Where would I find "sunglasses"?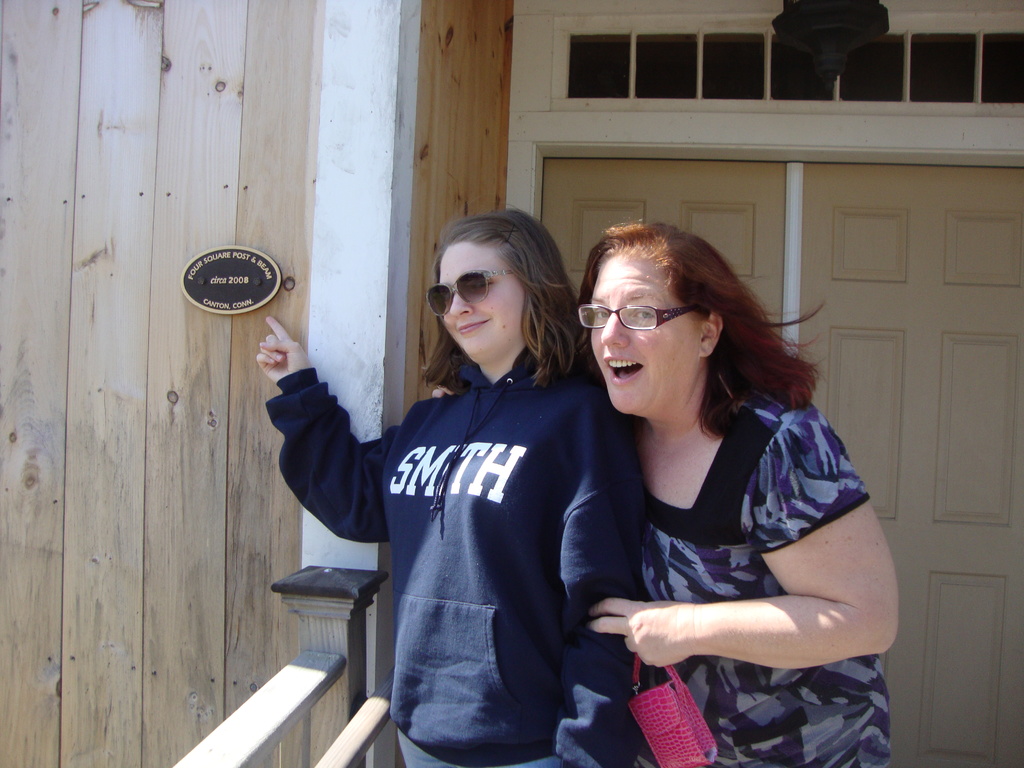
At (426,267,511,315).
